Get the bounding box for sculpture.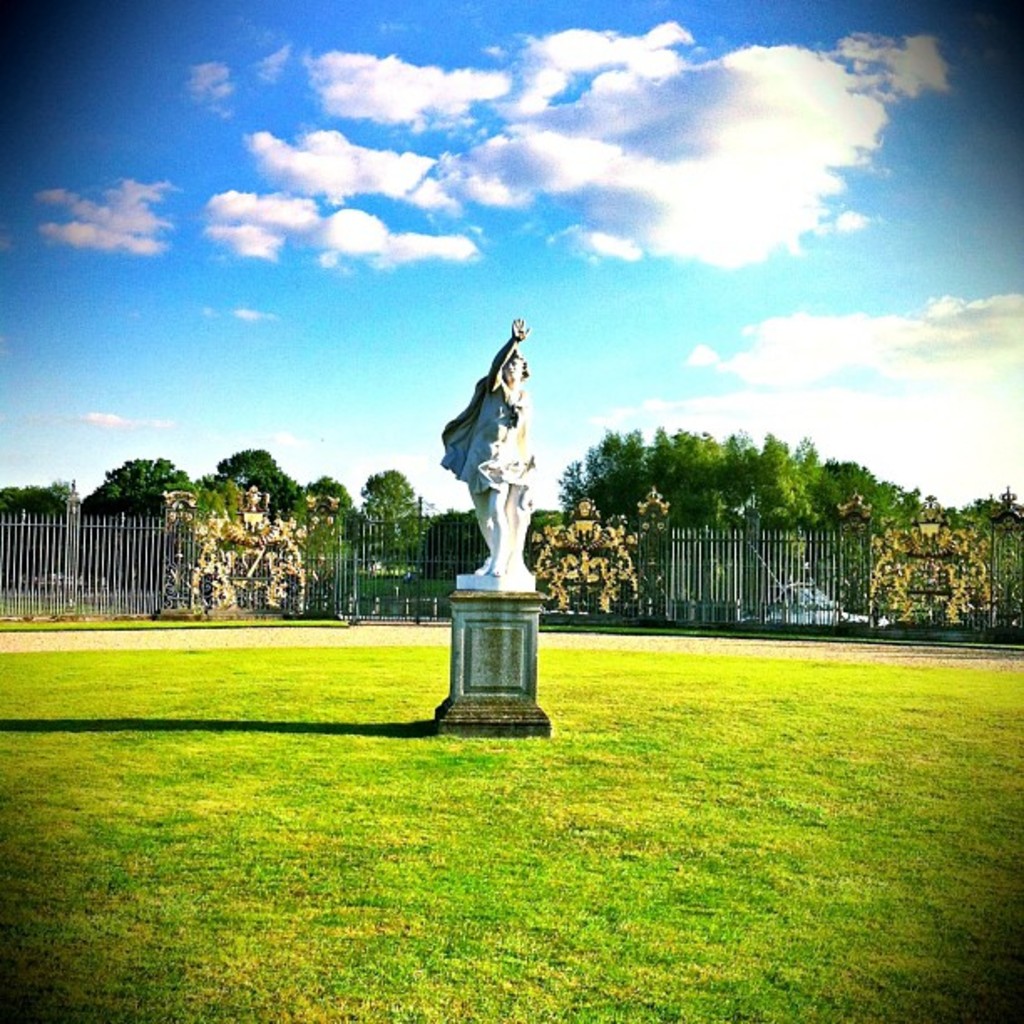
[x1=437, y1=311, x2=572, y2=576].
